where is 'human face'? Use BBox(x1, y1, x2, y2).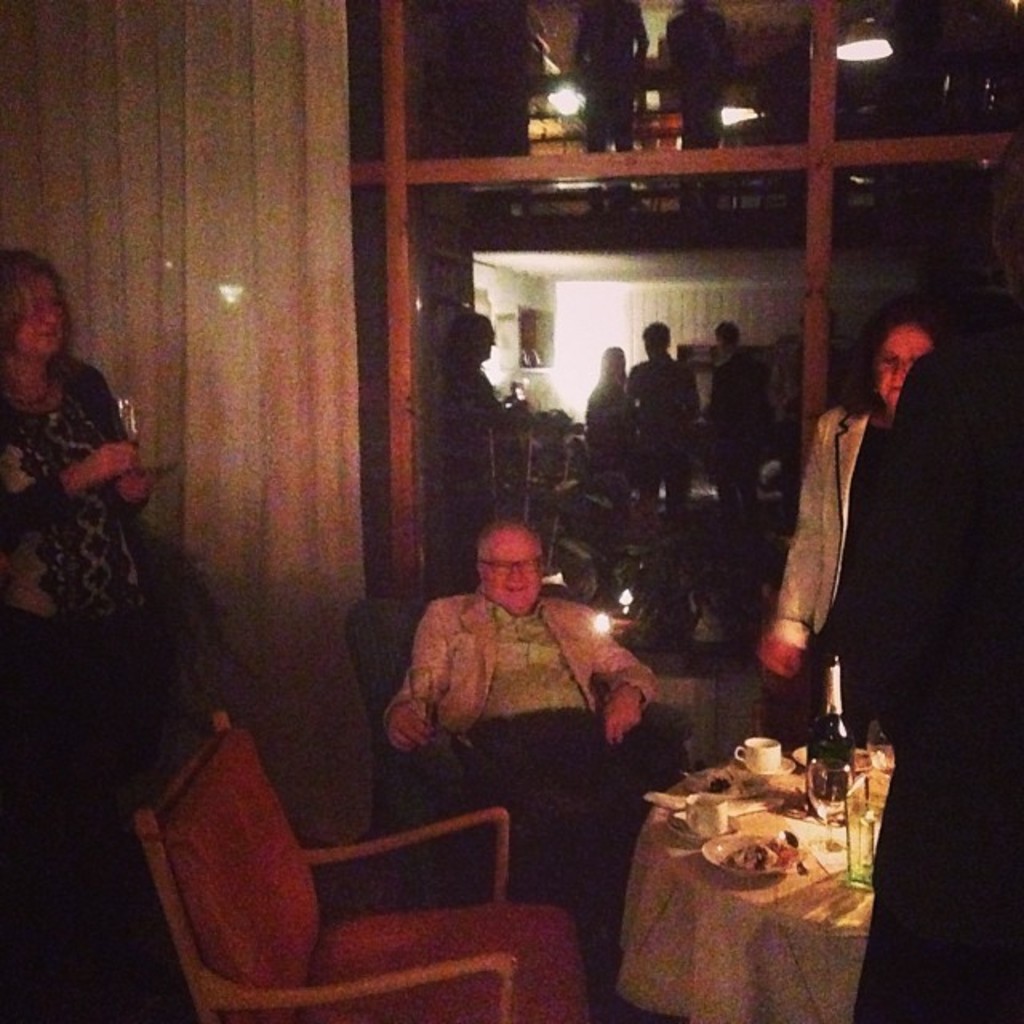
BBox(872, 323, 936, 405).
